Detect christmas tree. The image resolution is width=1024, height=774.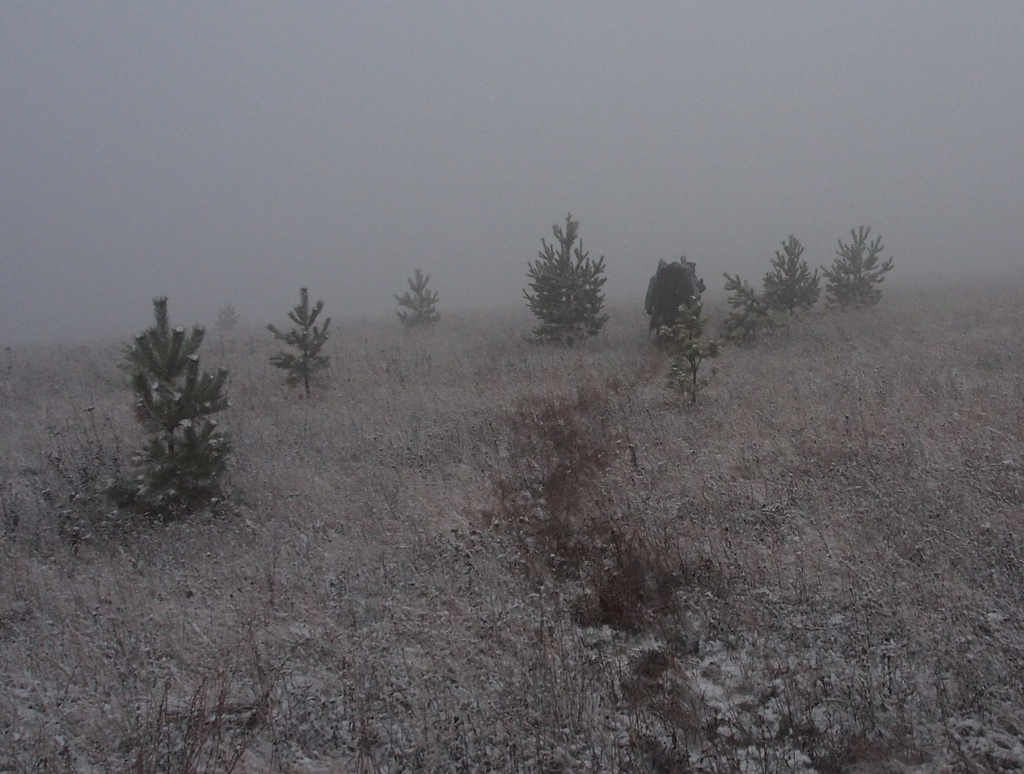
[721,268,778,352].
